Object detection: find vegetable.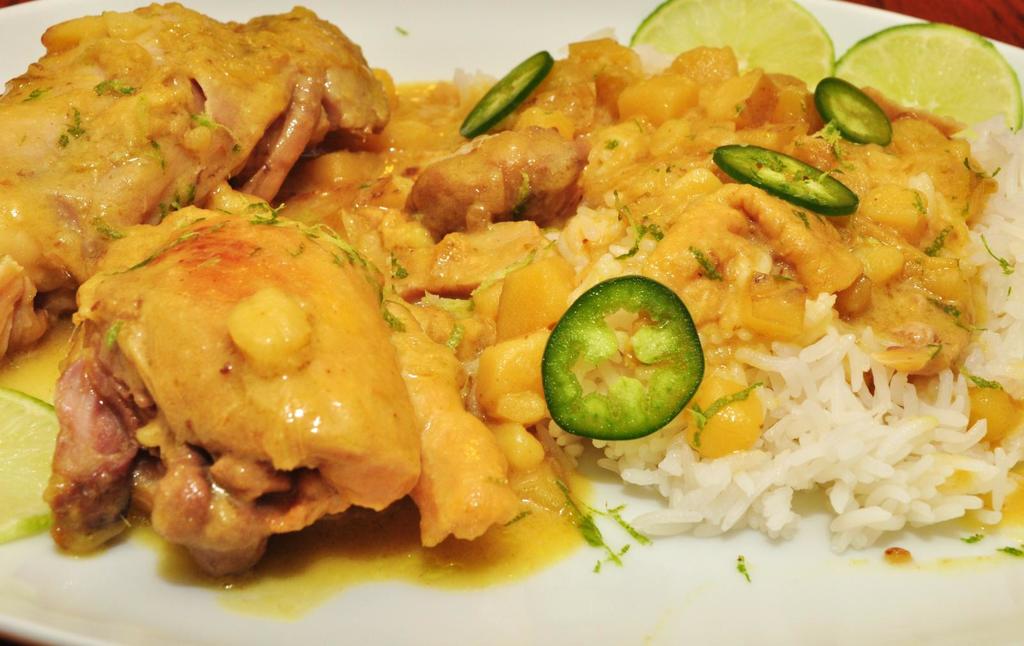
left=824, top=23, right=1023, bottom=127.
